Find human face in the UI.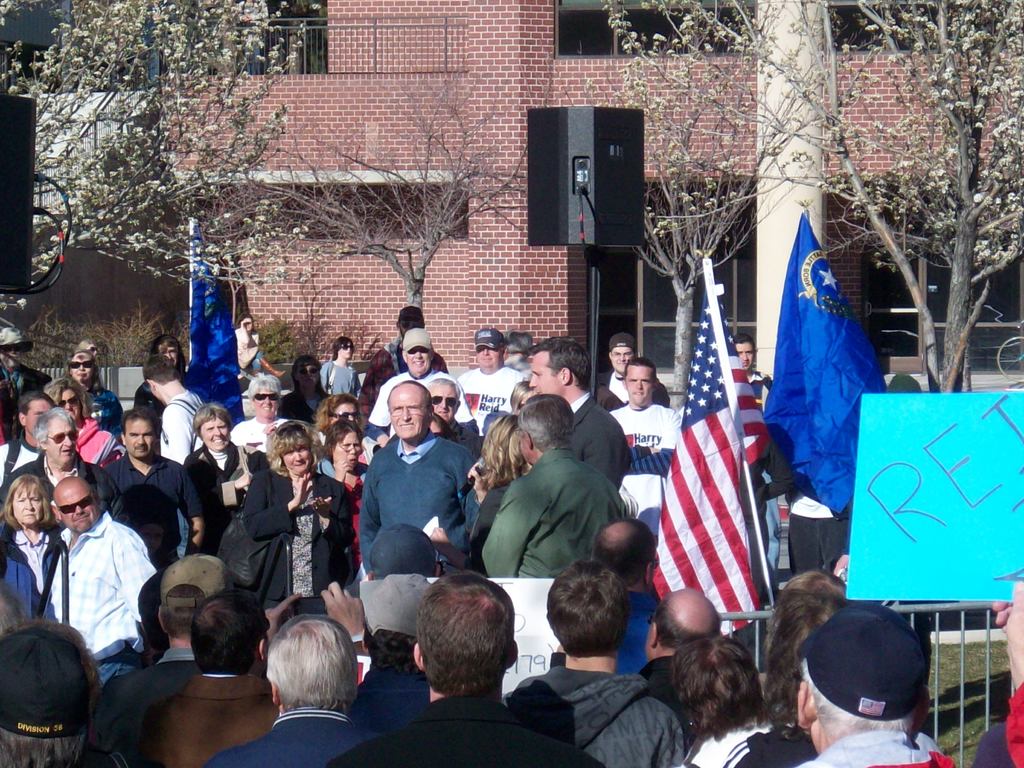
UI element at BBox(69, 352, 93, 383).
